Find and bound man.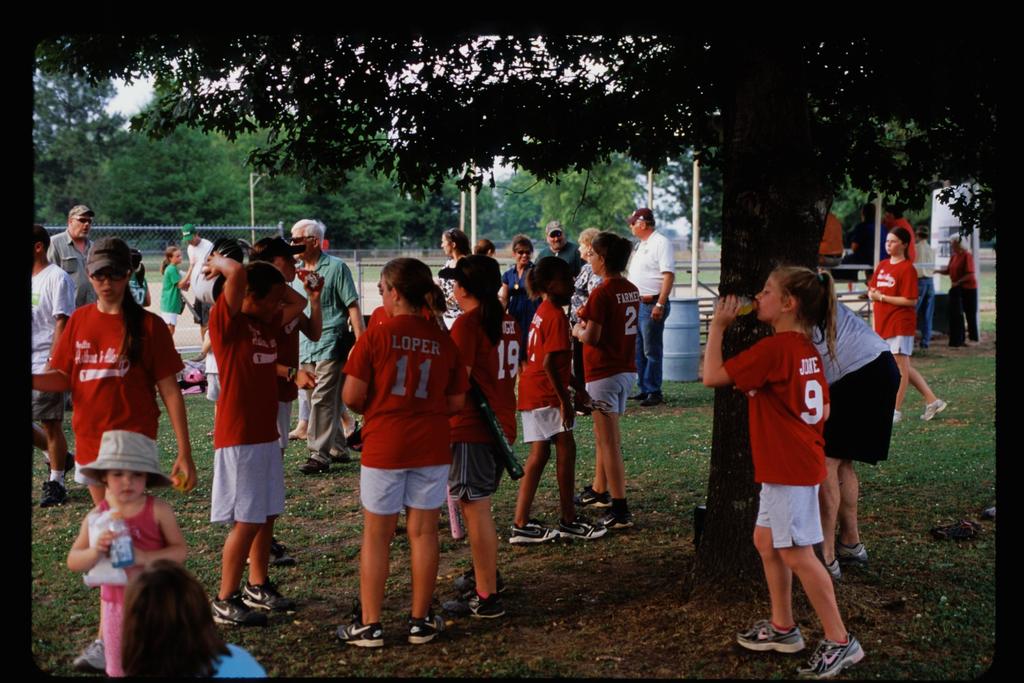
Bound: left=771, top=273, right=893, bottom=579.
